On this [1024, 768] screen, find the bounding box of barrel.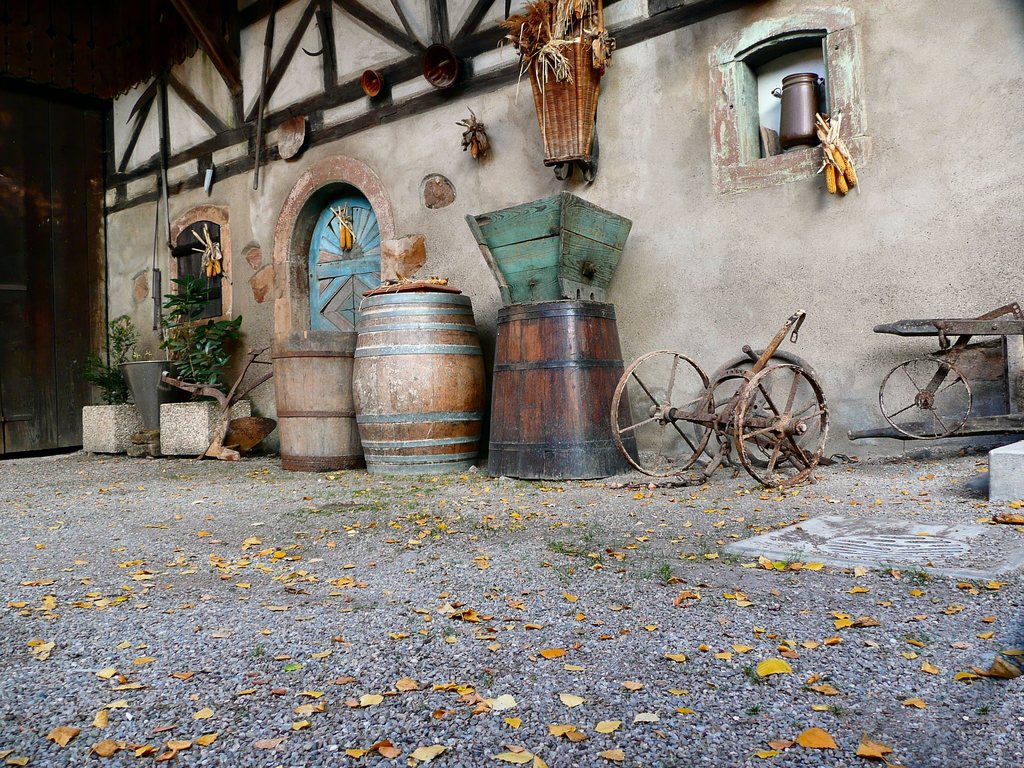
Bounding box: bbox=[355, 289, 483, 481].
